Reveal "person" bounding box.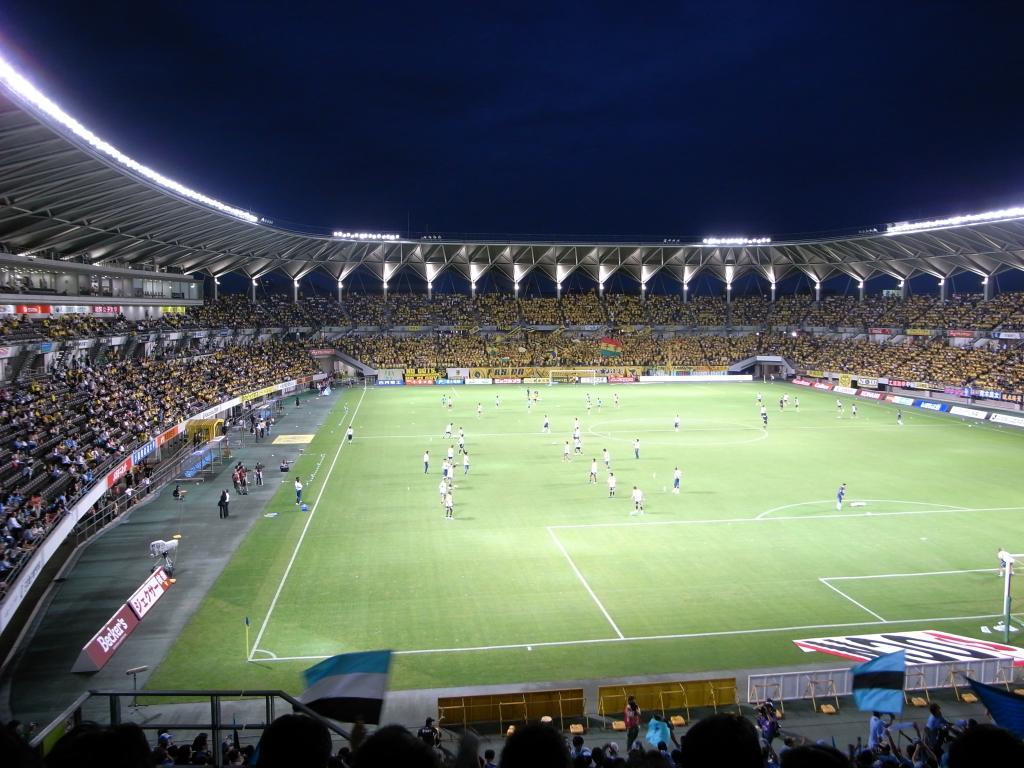
Revealed: (44,717,155,767).
